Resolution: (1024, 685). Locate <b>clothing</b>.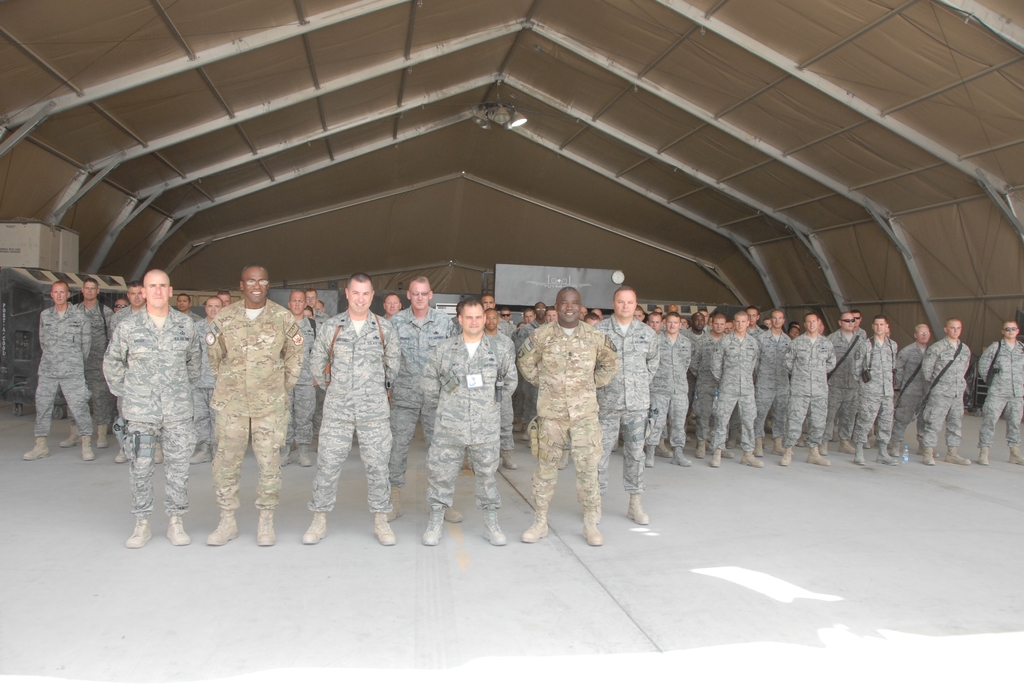
[left=420, top=333, right=509, bottom=513].
